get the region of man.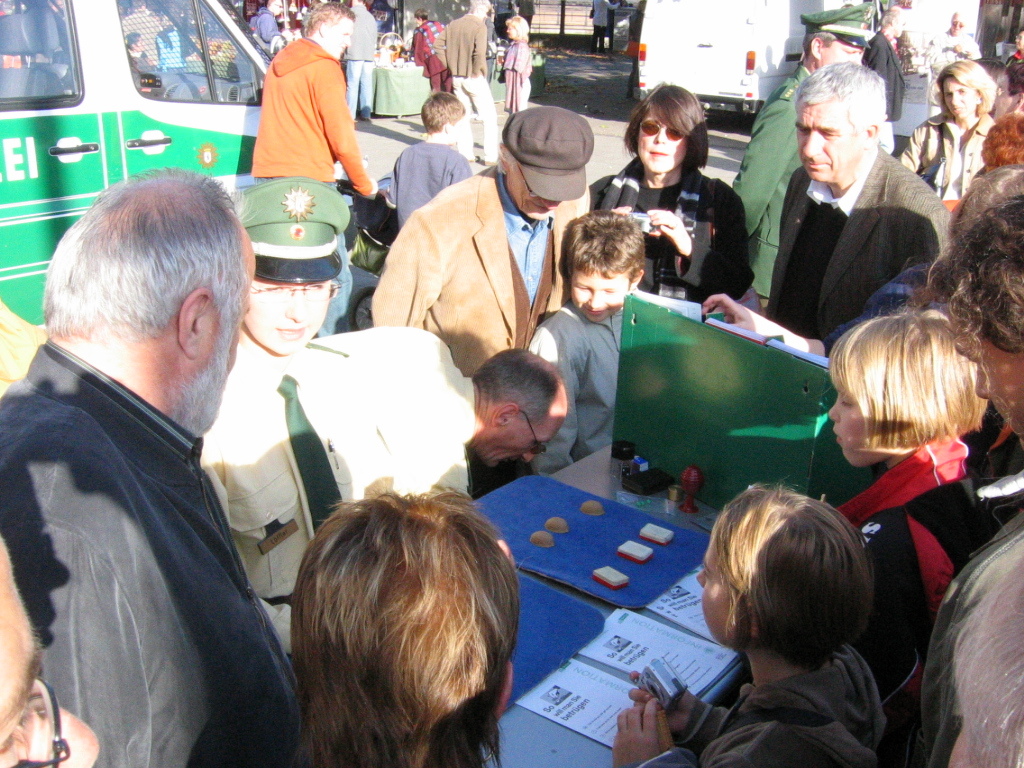
0, 167, 311, 765.
